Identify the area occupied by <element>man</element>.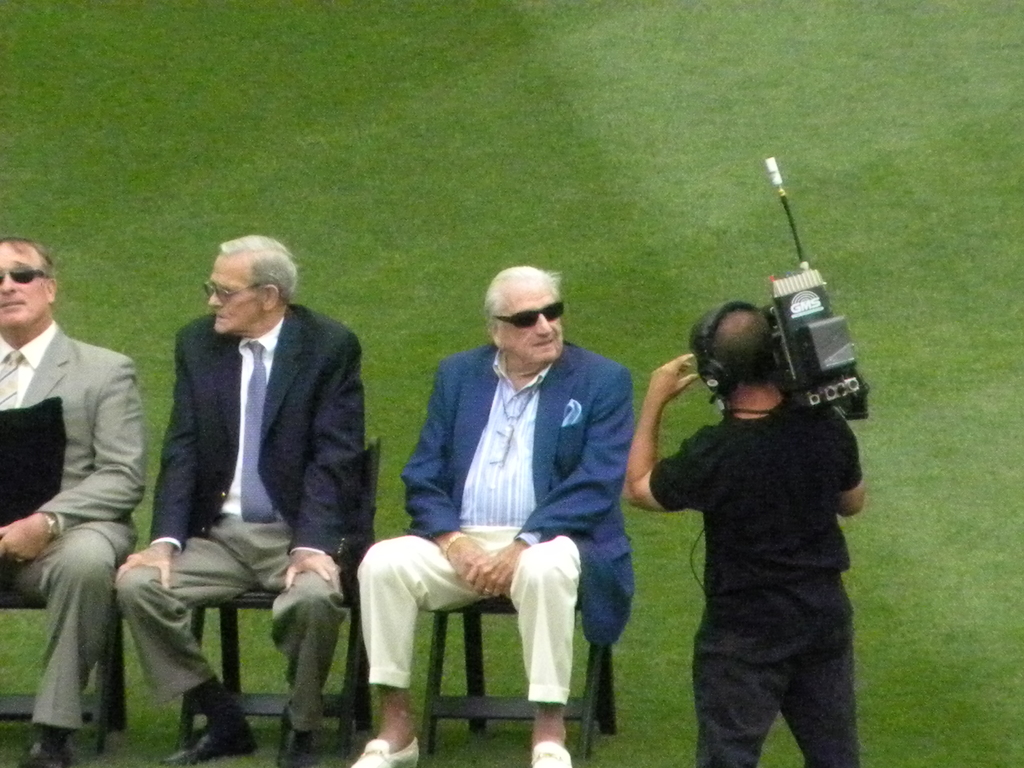
Area: detection(625, 305, 866, 767).
